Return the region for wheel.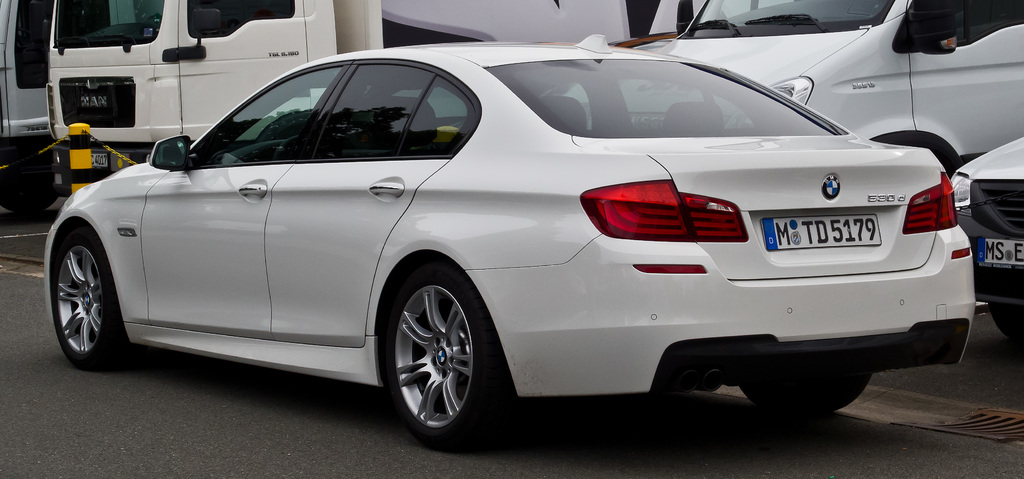
x1=51, y1=229, x2=136, y2=368.
